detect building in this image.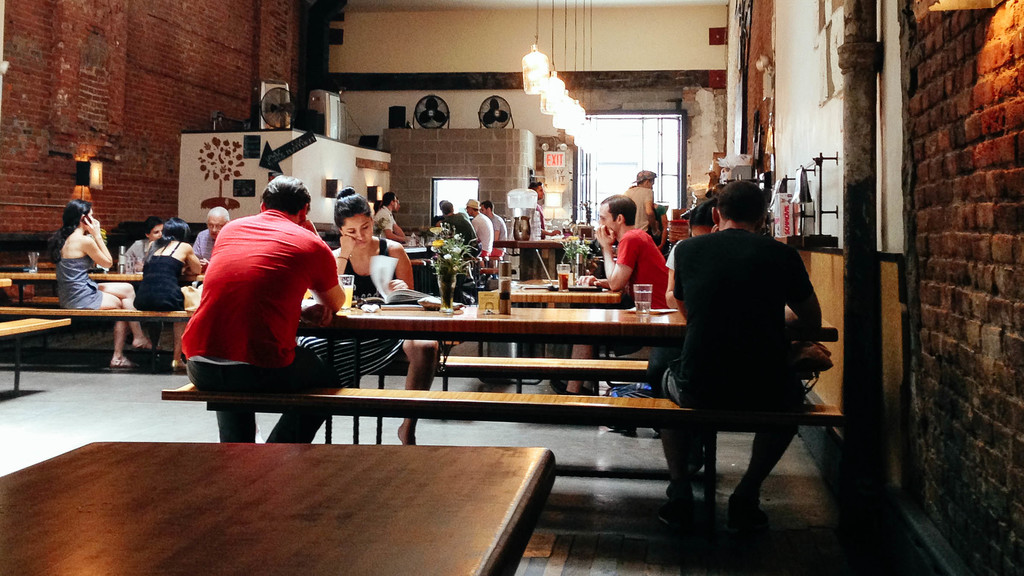
Detection: region(1, 0, 1023, 575).
